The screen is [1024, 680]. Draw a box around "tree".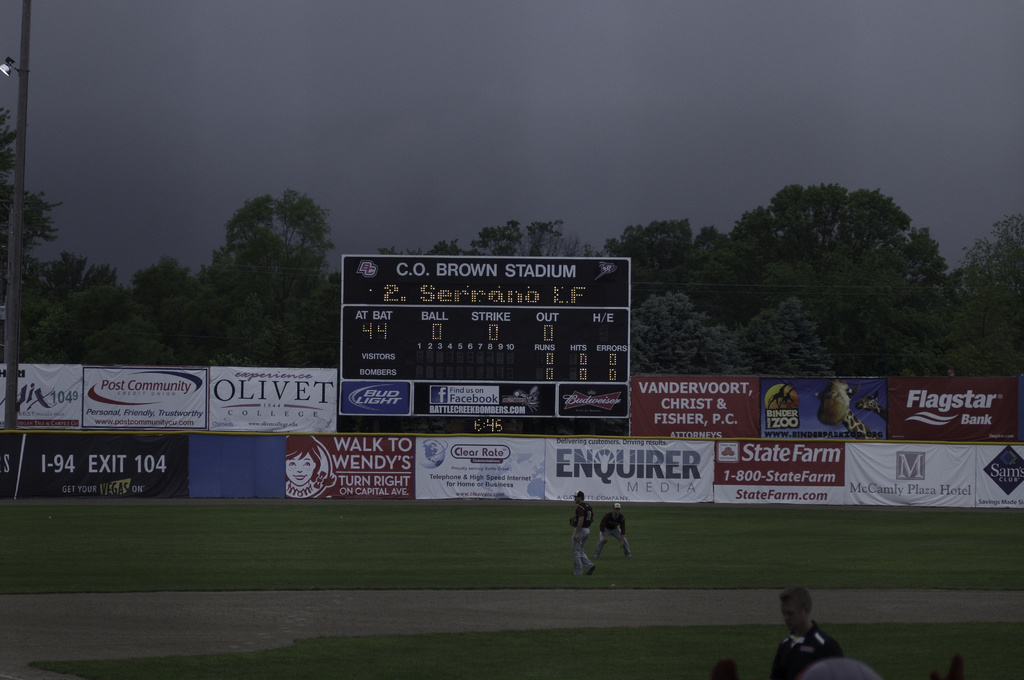
202, 168, 335, 326.
